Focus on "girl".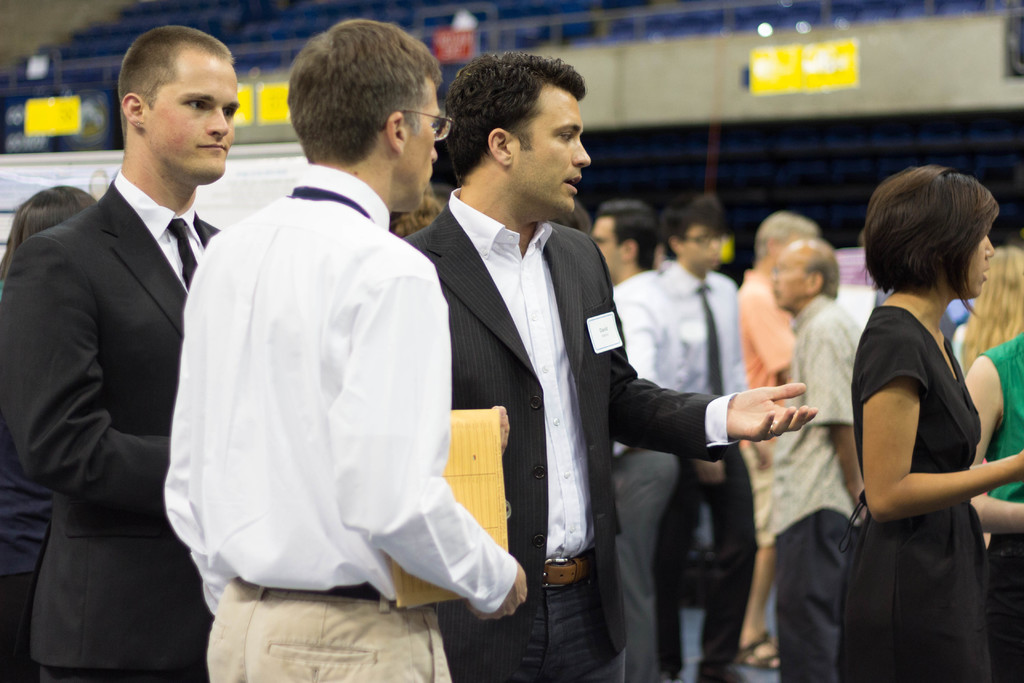
Focused at [left=831, top=164, right=1023, bottom=682].
